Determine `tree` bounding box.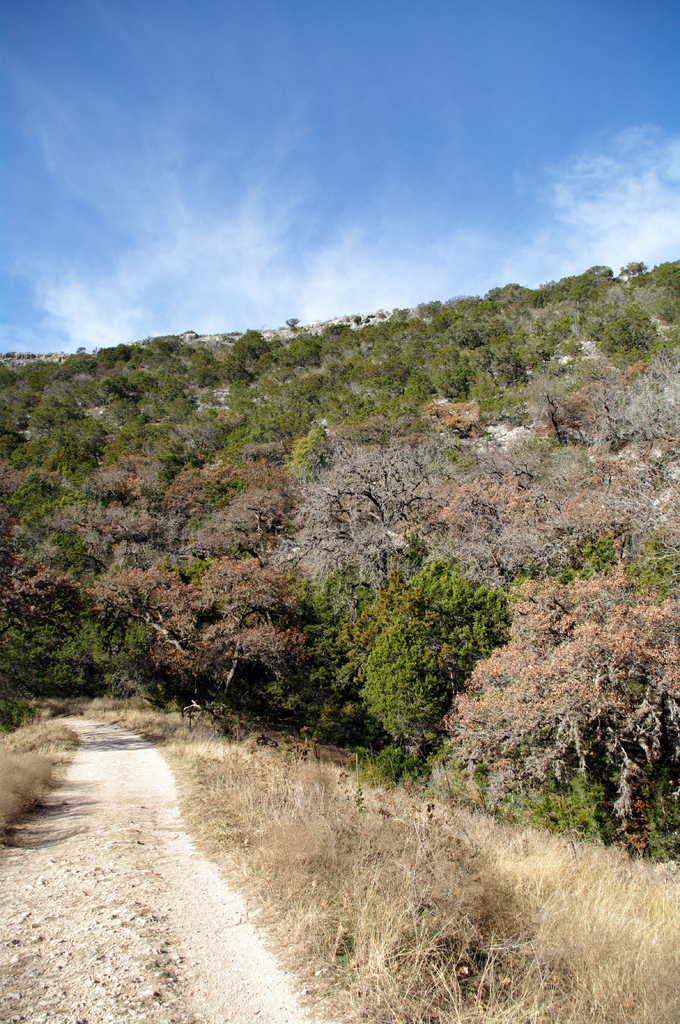
Determined: <box>0,474,152,706</box>.
